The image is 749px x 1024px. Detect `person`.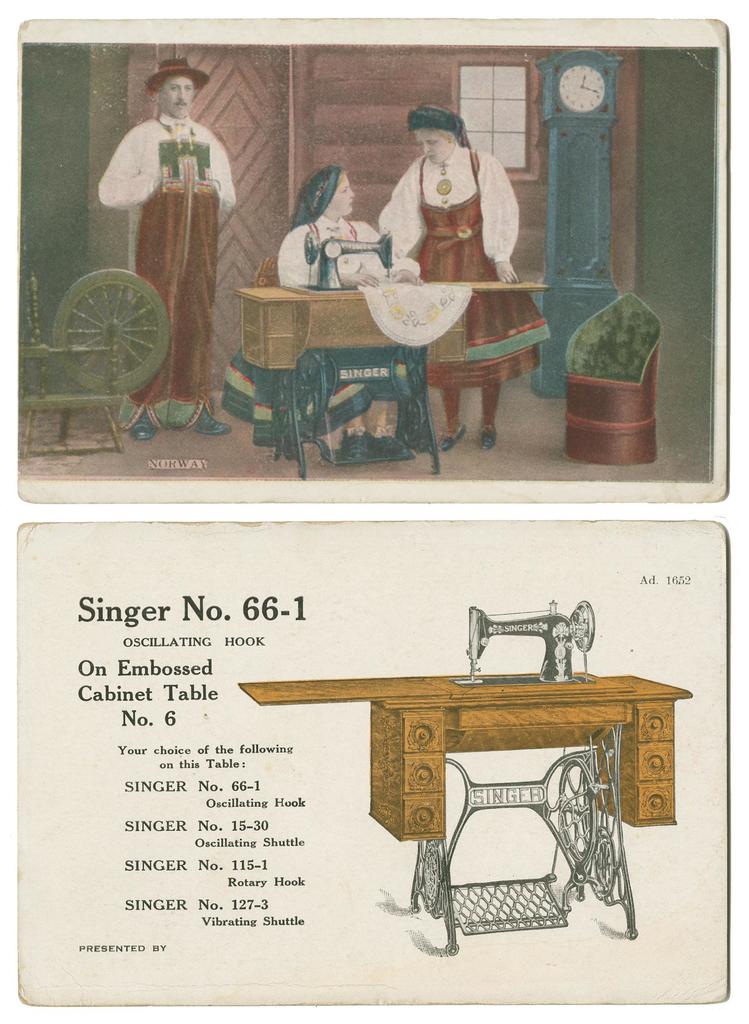
Detection: Rect(117, 63, 237, 384).
